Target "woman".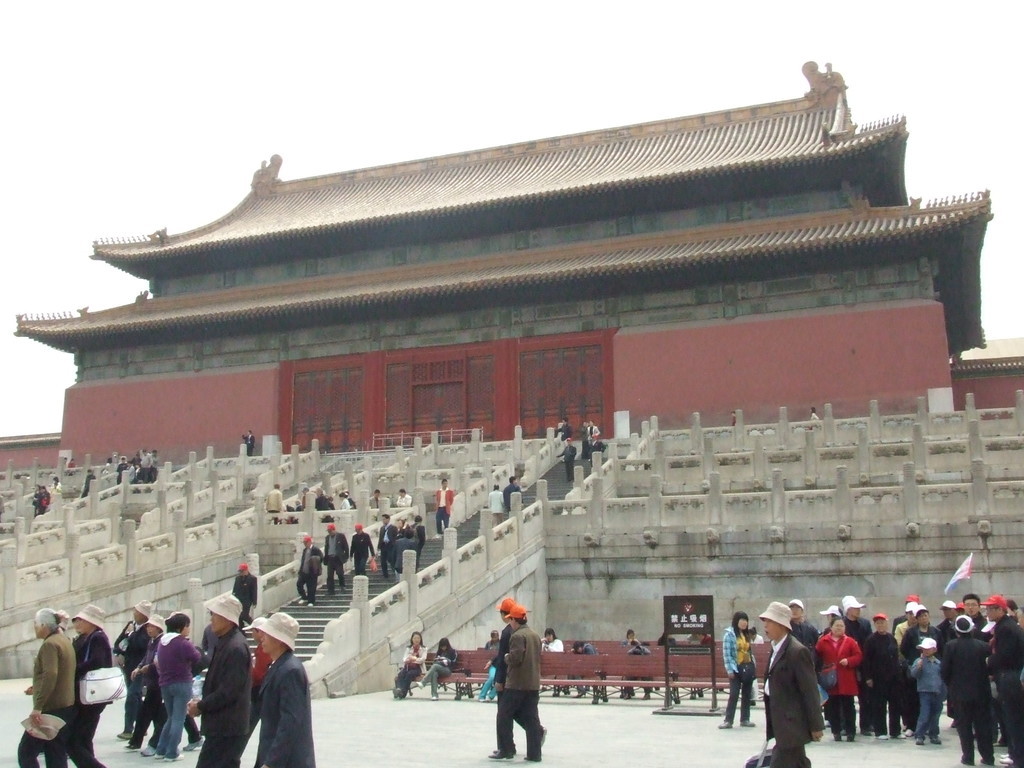
Target region: left=719, top=611, right=760, bottom=729.
